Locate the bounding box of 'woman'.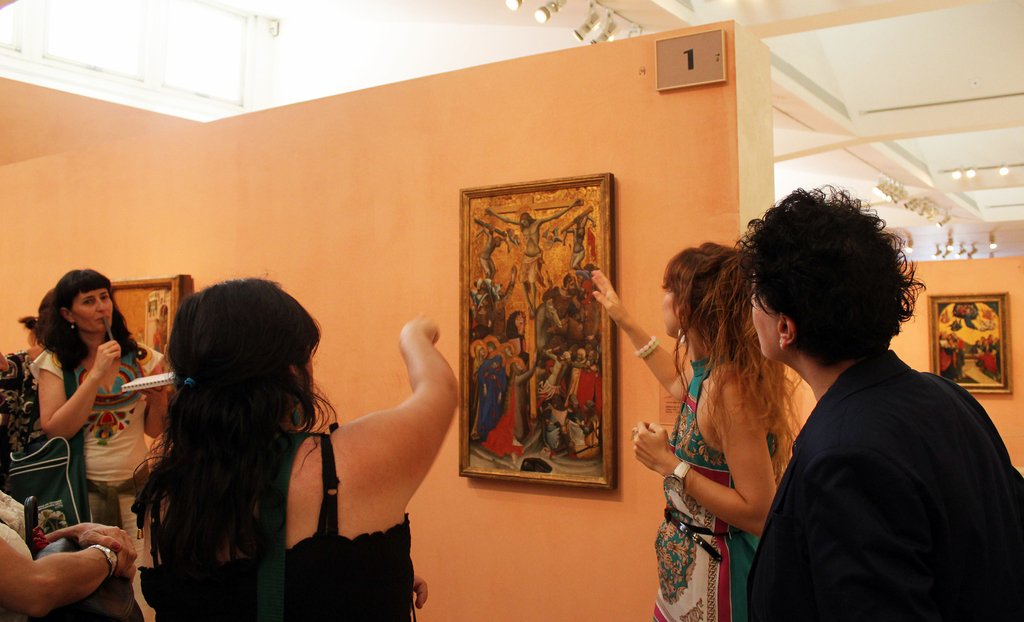
Bounding box: {"x1": 585, "y1": 243, "x2": 803, "y2": 621}.
